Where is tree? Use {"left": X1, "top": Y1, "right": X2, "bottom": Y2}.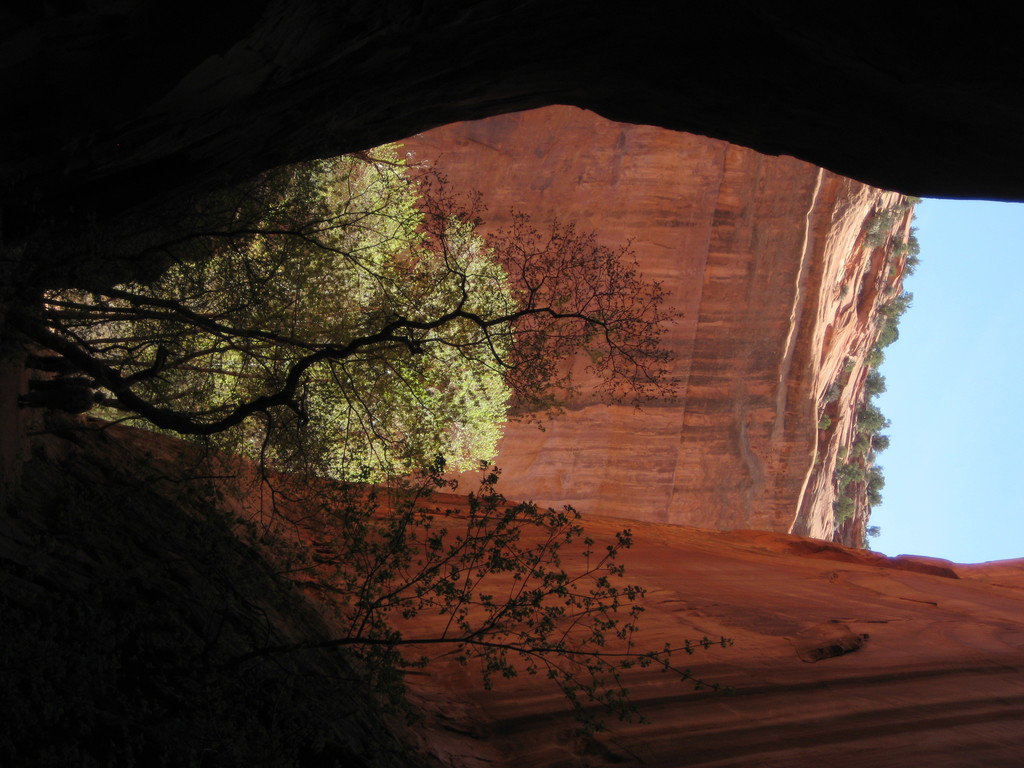
{"left": 826, "top": 497, "right": 862, "bottom": 521}.
